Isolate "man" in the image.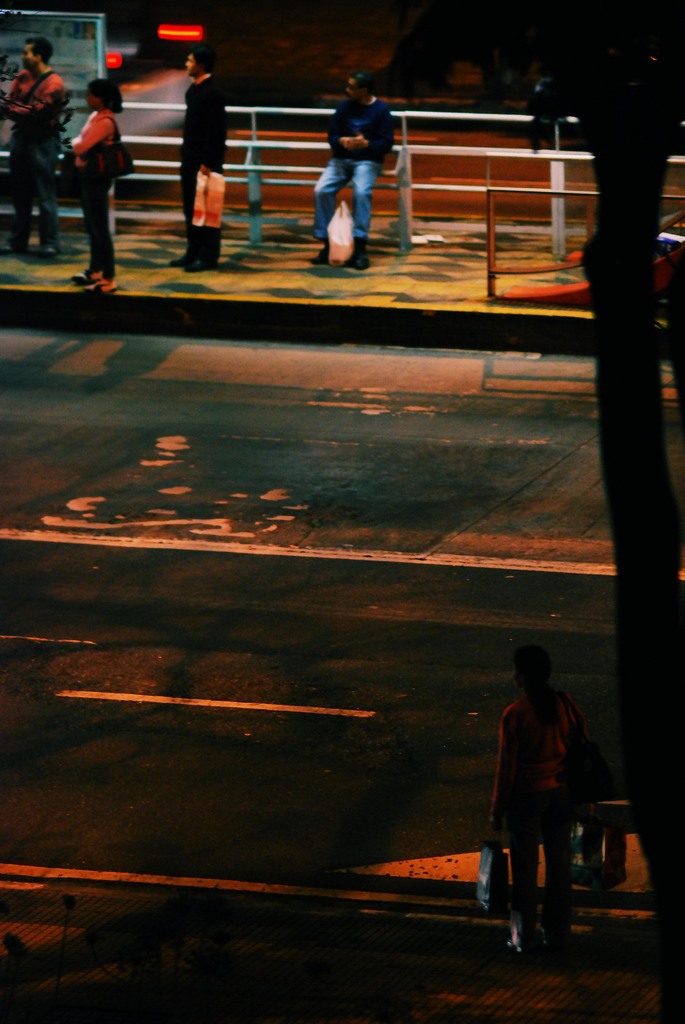
Isolated region: (304, 71, 402, 246).
